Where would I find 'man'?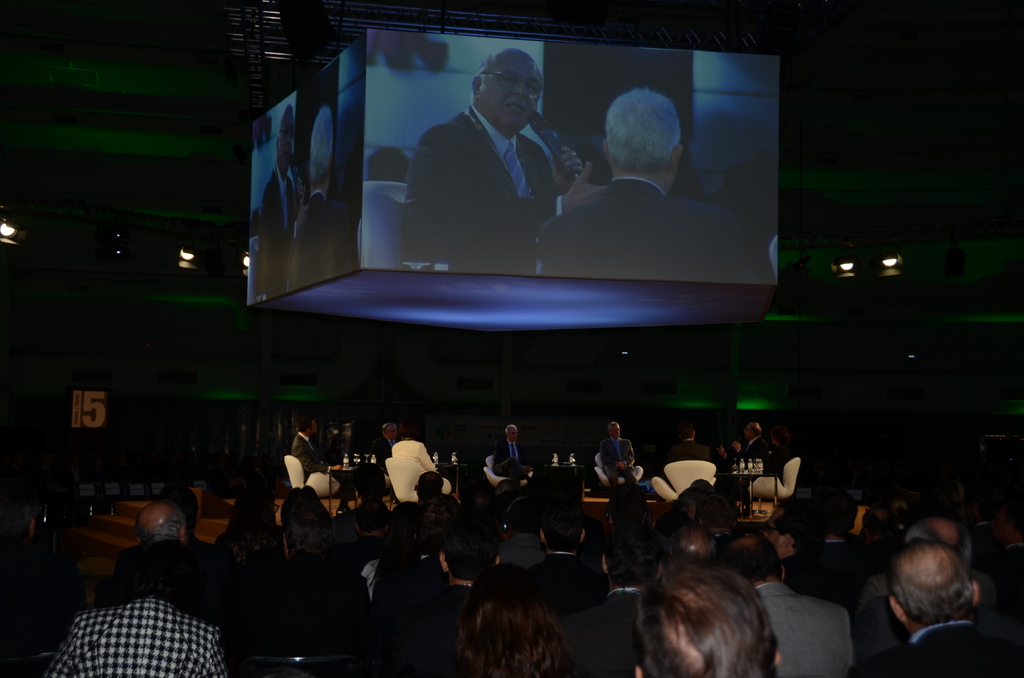
At left=284, top=101, right=366, bottom=283.
